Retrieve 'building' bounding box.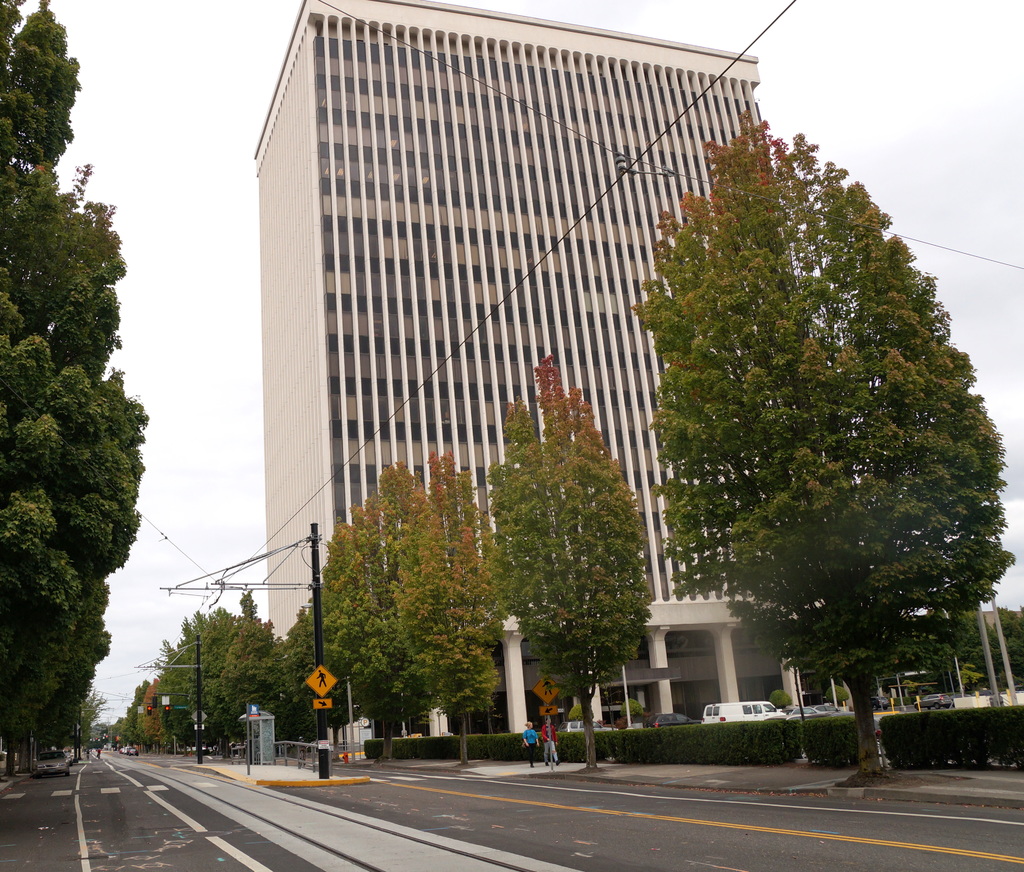
Bounding box: locate(247, 0, 853, 757).
